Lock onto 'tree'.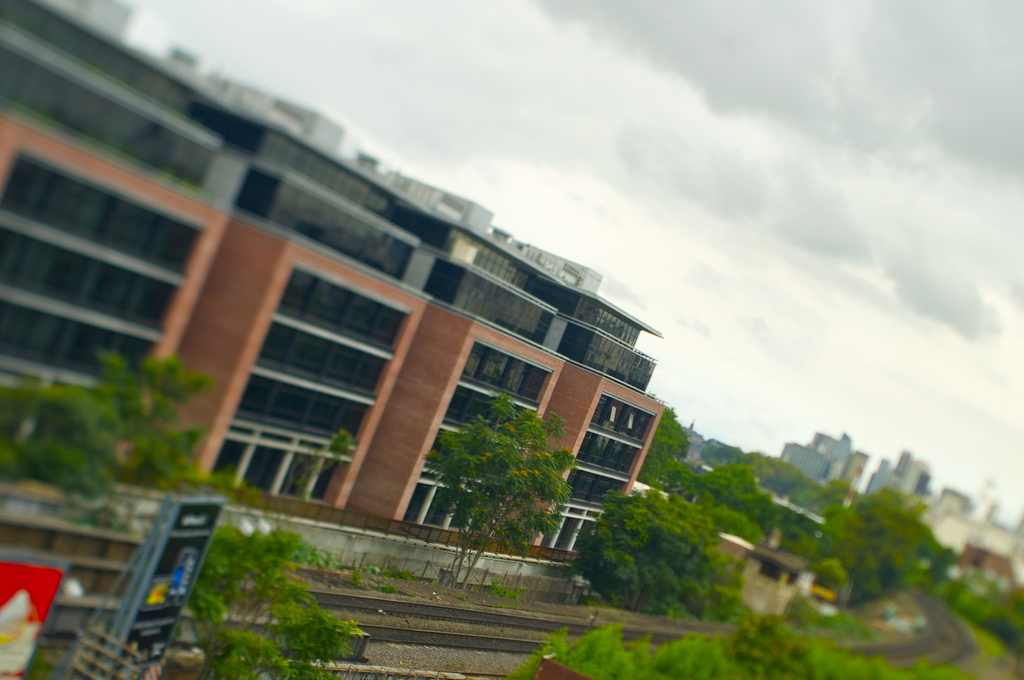
Locked: [18,357,160,490].
